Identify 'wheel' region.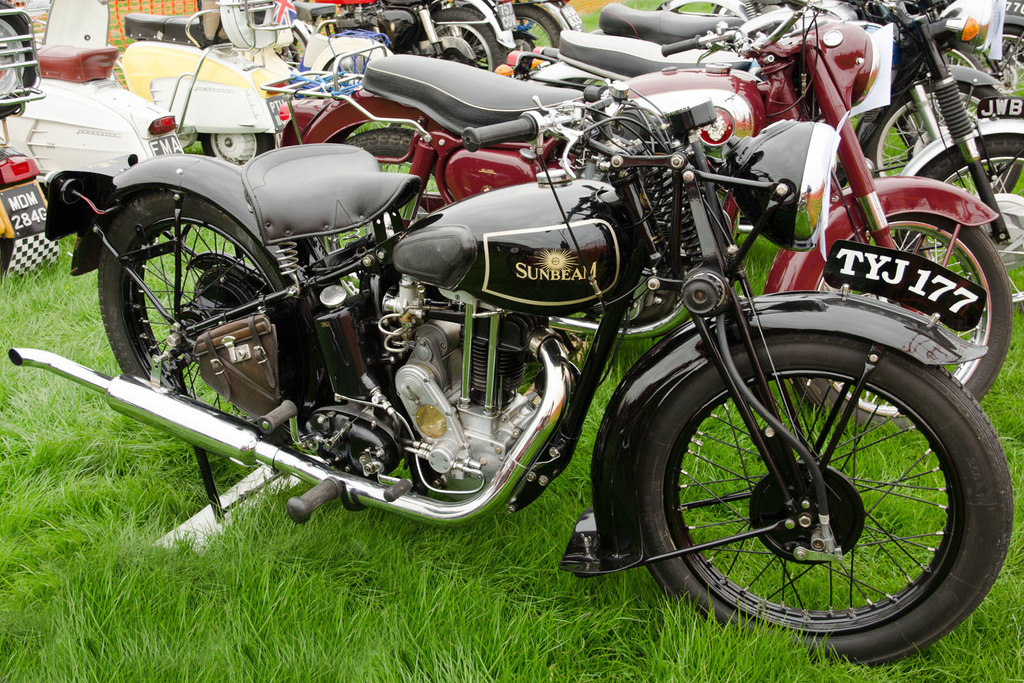
Region: (218, 0, 292, 47).
